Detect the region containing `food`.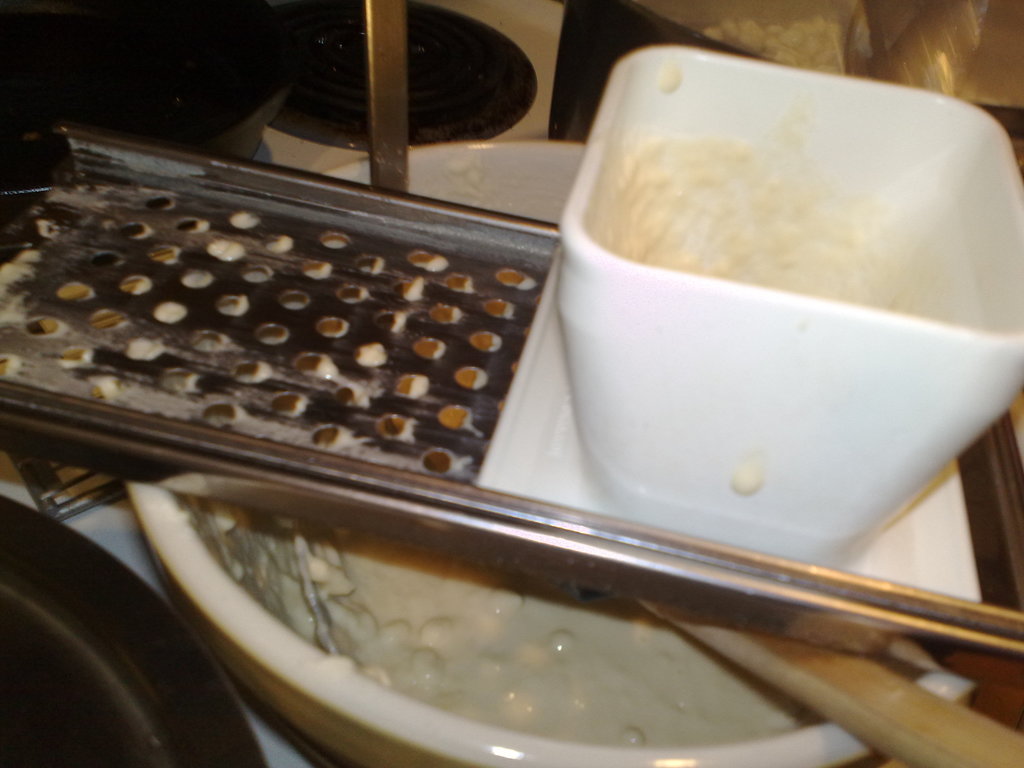
482/299/516/319.
